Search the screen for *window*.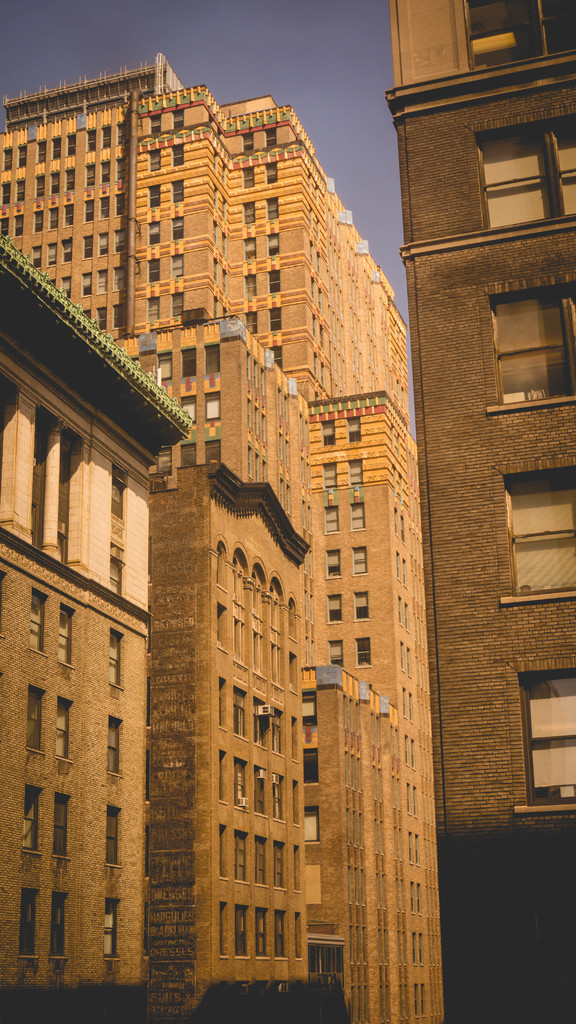
Found at {"x1": 253, "y1": 913, "x2": 264, "y2": 955}.
